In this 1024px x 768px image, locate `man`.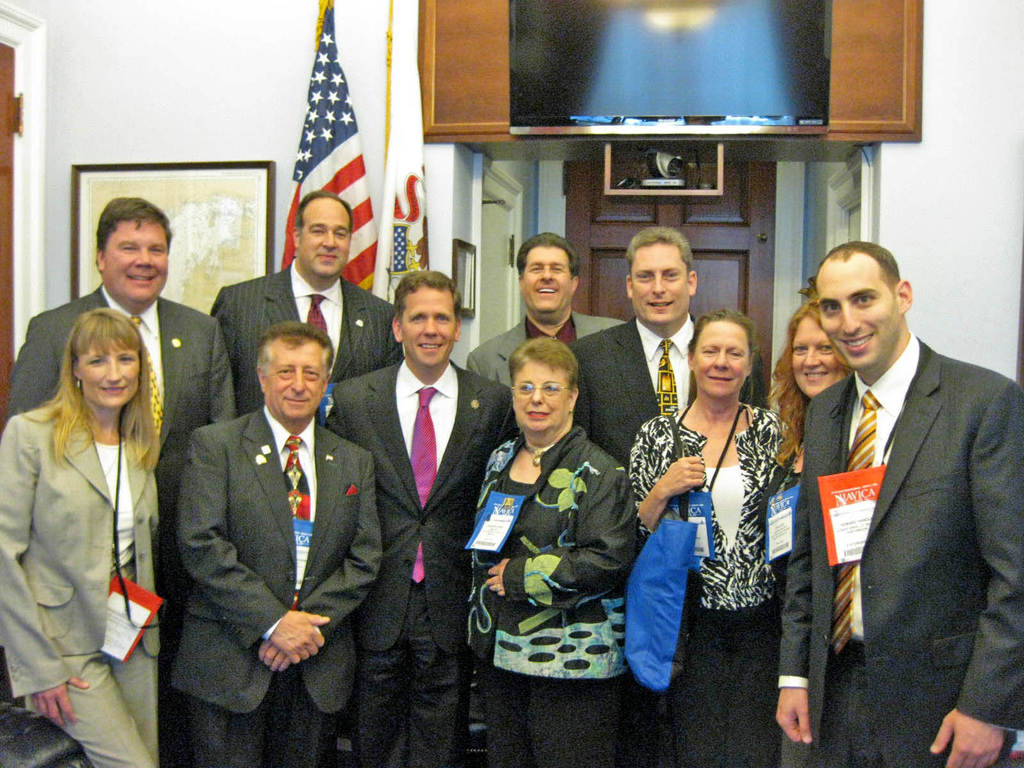
Bounding box: 175, 316, 385, 767.
